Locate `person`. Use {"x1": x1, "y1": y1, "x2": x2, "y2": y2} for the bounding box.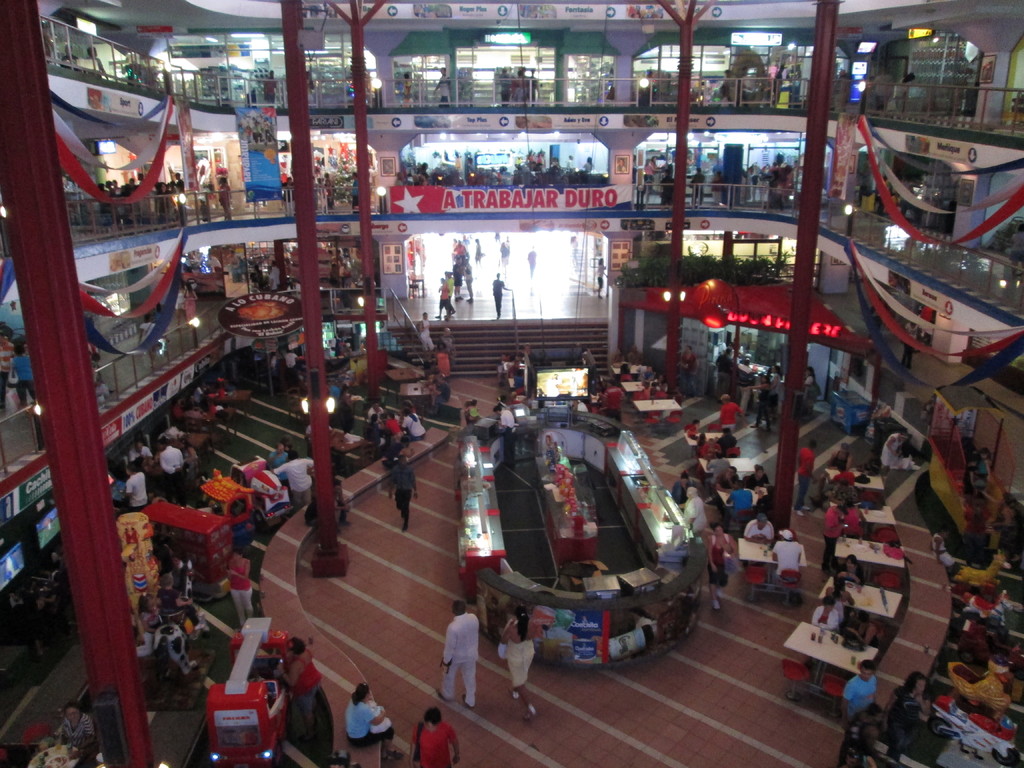
{"x1": 90, "y1": 44, "x2": 107, "y2": 79}.
